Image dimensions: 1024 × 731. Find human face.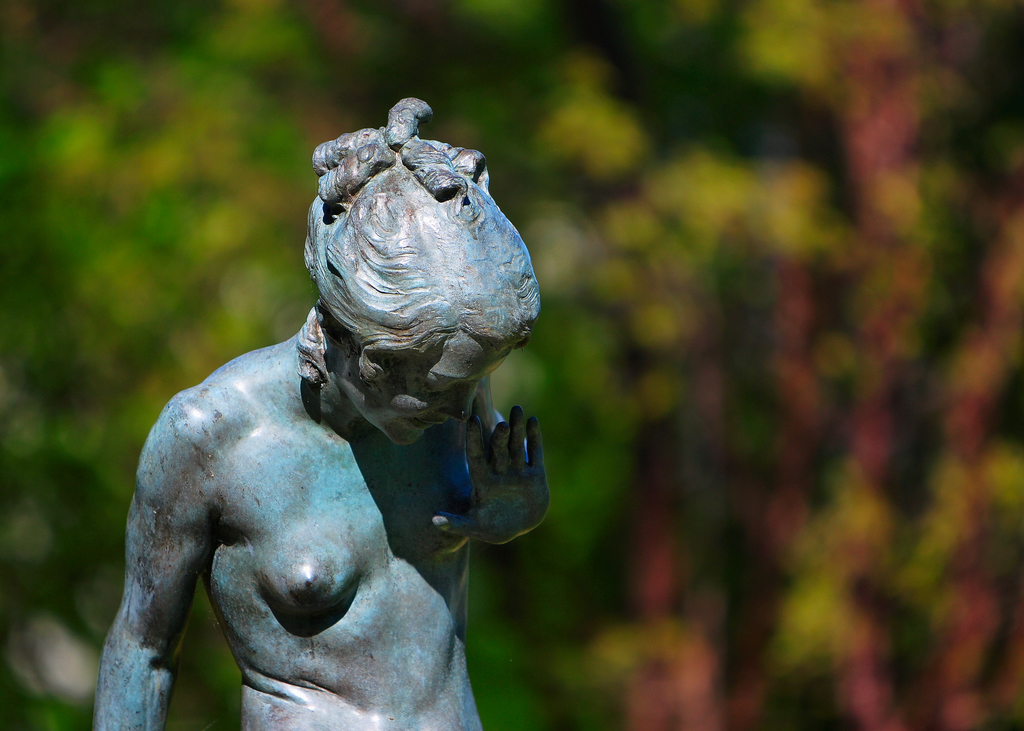
detection(334, 332, 529, 460).
